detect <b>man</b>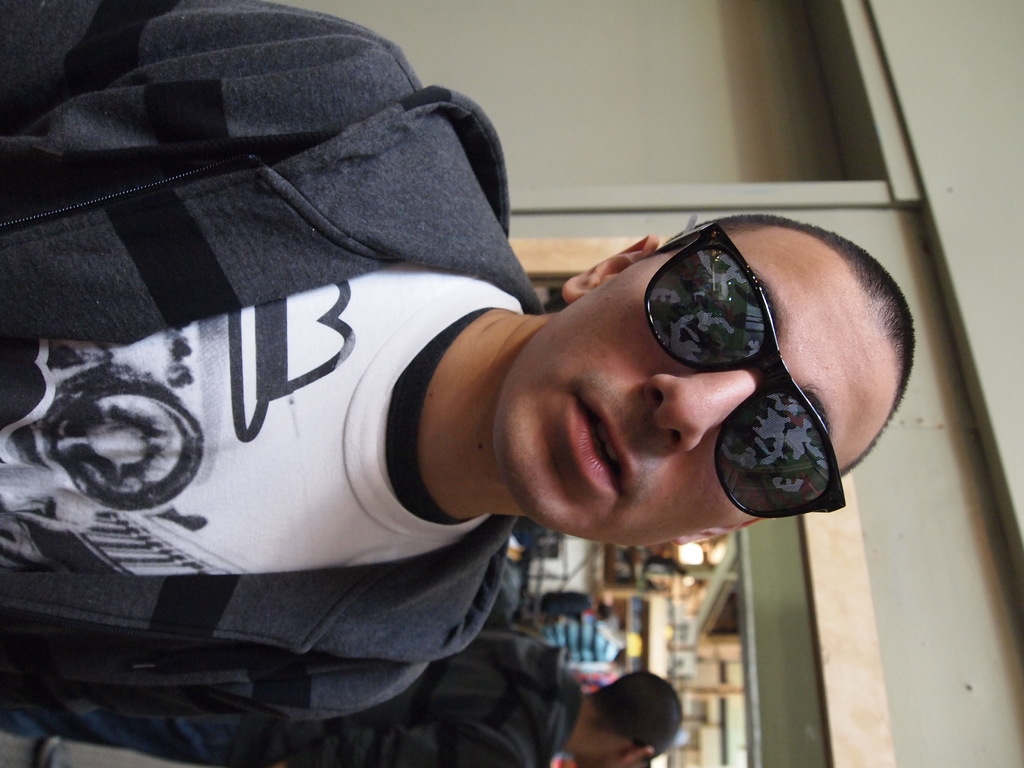
pyautogui.locateOnScreen(0, 0, 916, 767)
